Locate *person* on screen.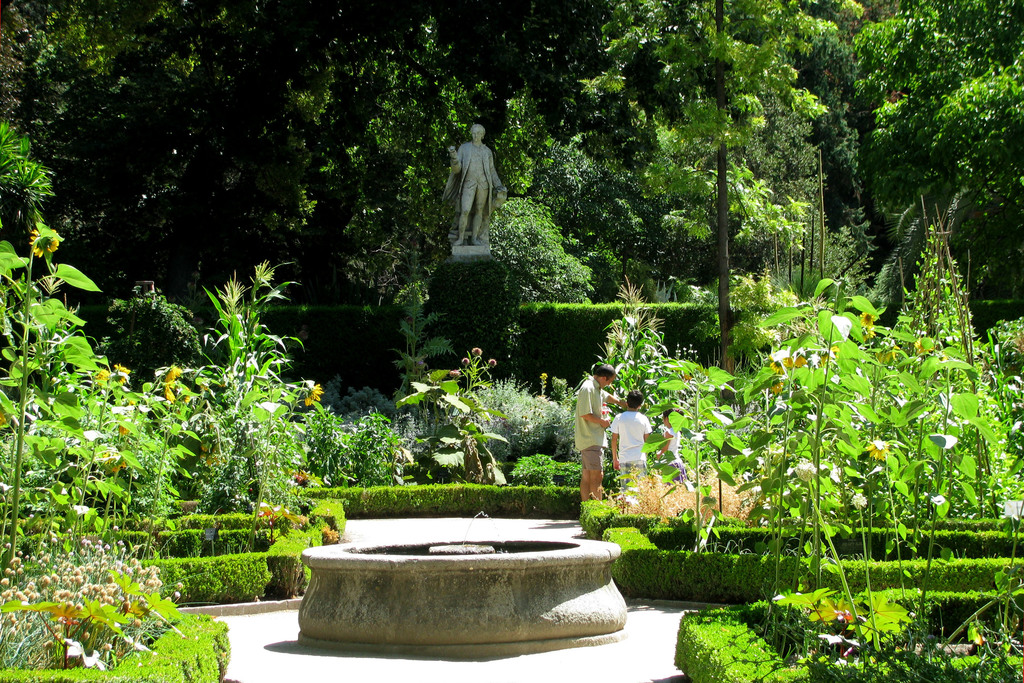
On screen at BBox(571, 361, 621, 503).
